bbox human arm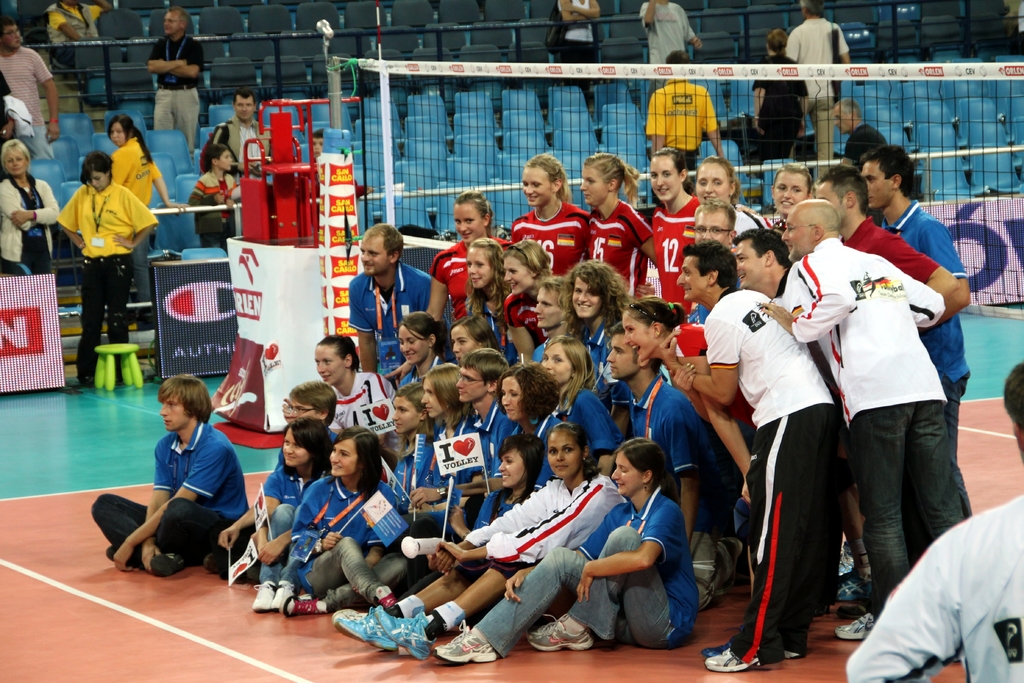
bbox(9, 183, 58, 225)
